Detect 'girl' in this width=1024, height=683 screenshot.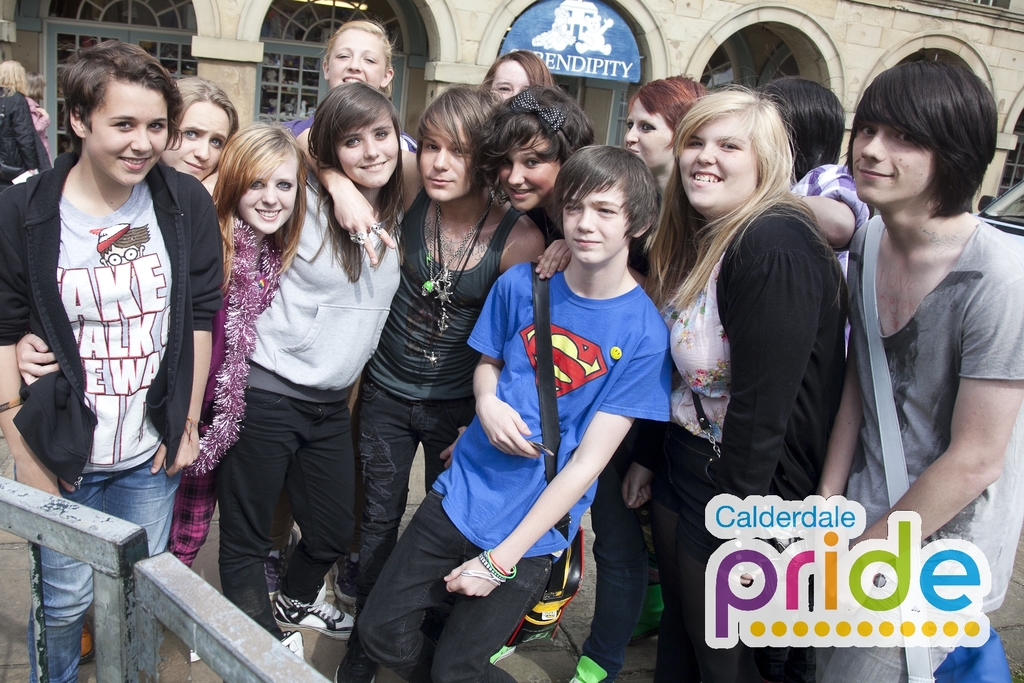
Detection: [left=621, top=83, right=850, bottom=682].
